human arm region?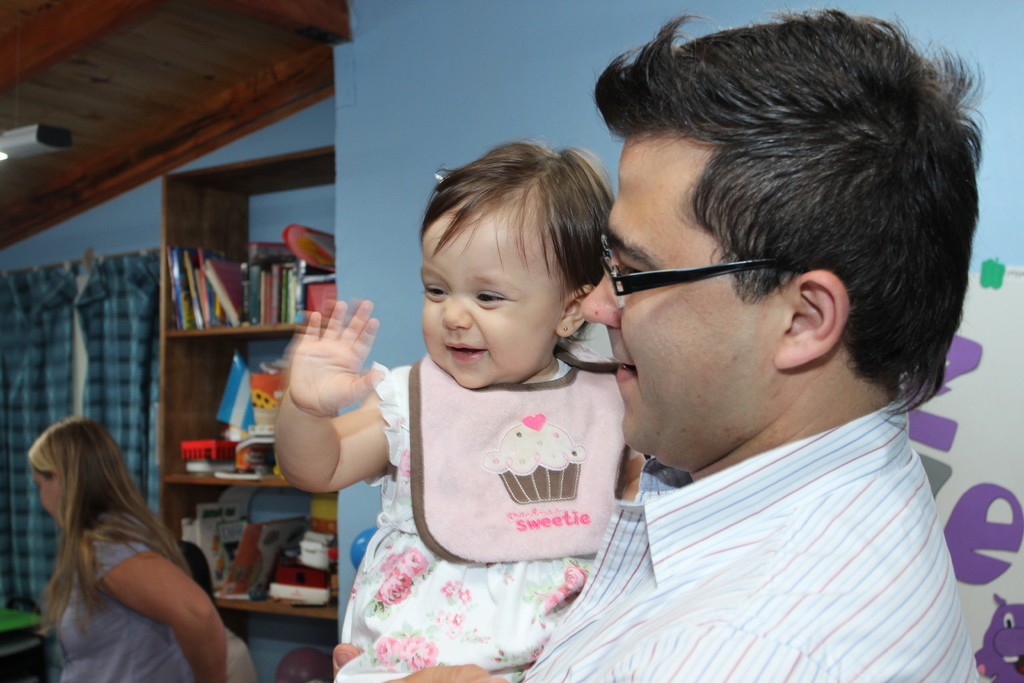
rect(97, 527, 232, 682)
